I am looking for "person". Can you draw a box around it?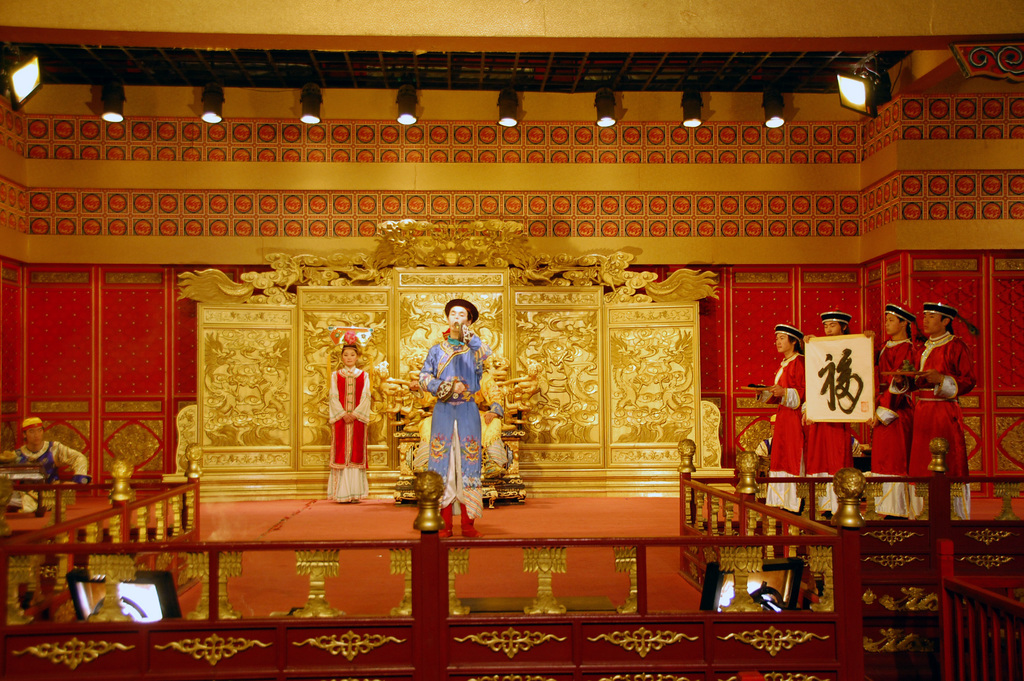
Sure, the bounding box is detection(867, 315, 922, 519).
